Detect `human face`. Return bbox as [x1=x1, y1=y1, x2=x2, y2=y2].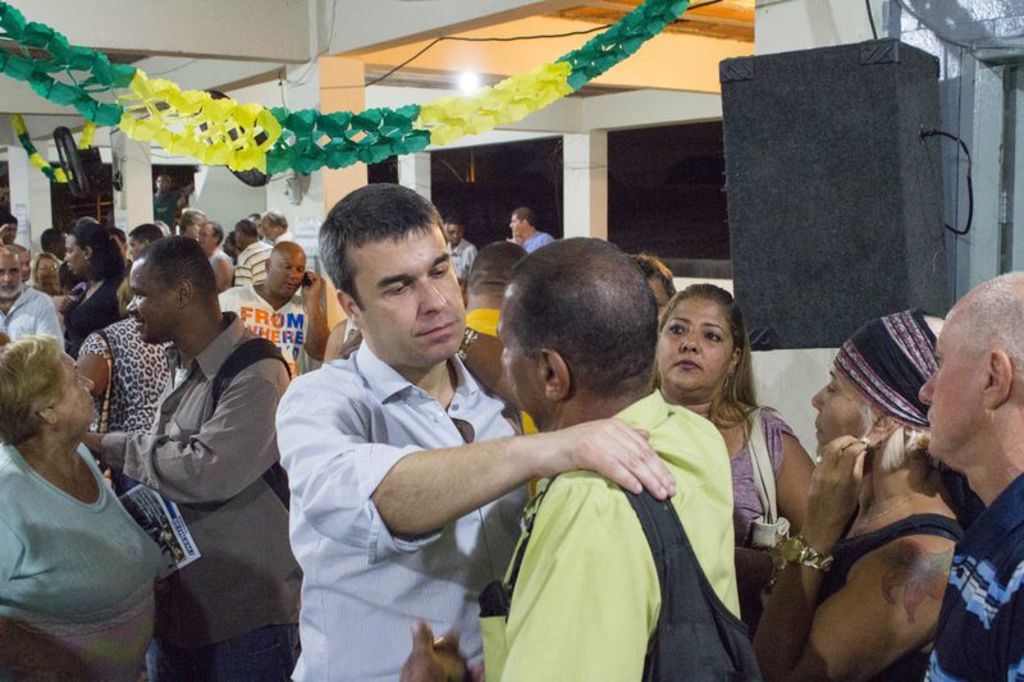
[x1=502, y1=282, x2=540, y2=417].
